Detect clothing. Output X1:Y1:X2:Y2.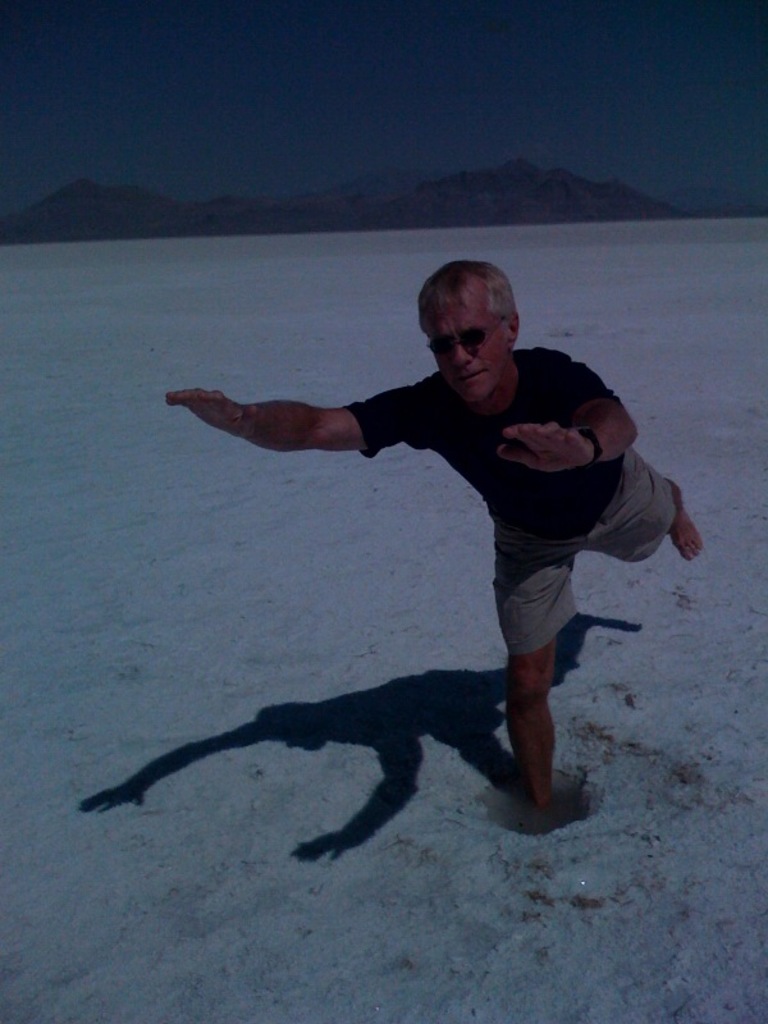
351:346:678:653.
